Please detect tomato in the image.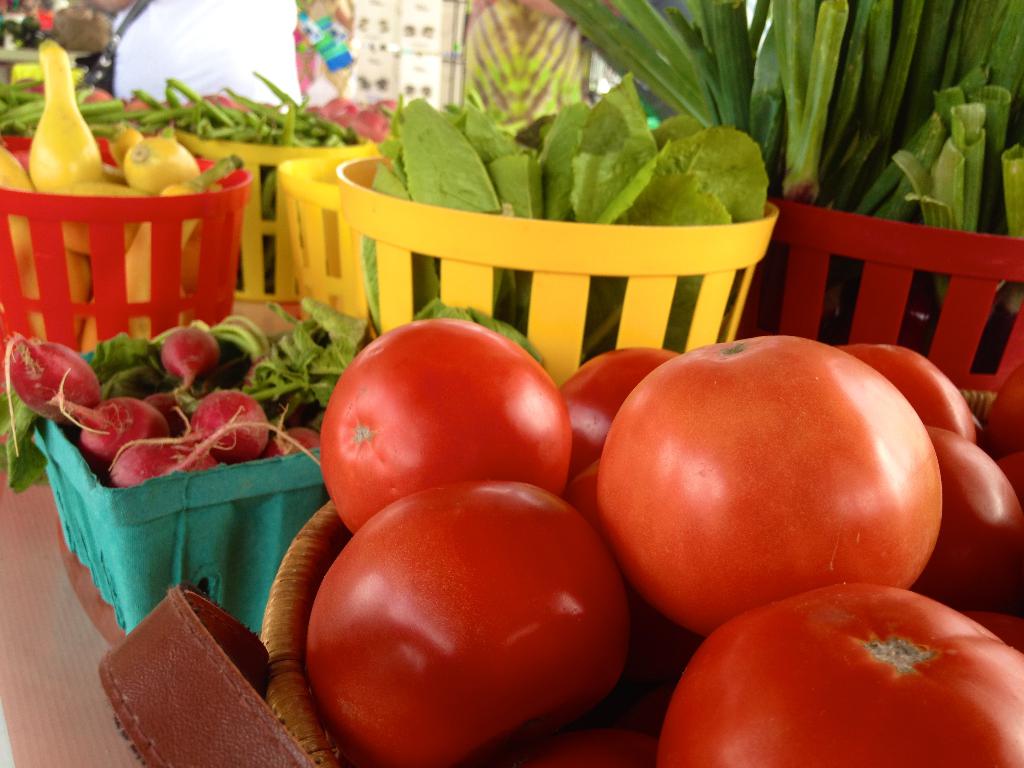
[309, 475, 630, 767].
